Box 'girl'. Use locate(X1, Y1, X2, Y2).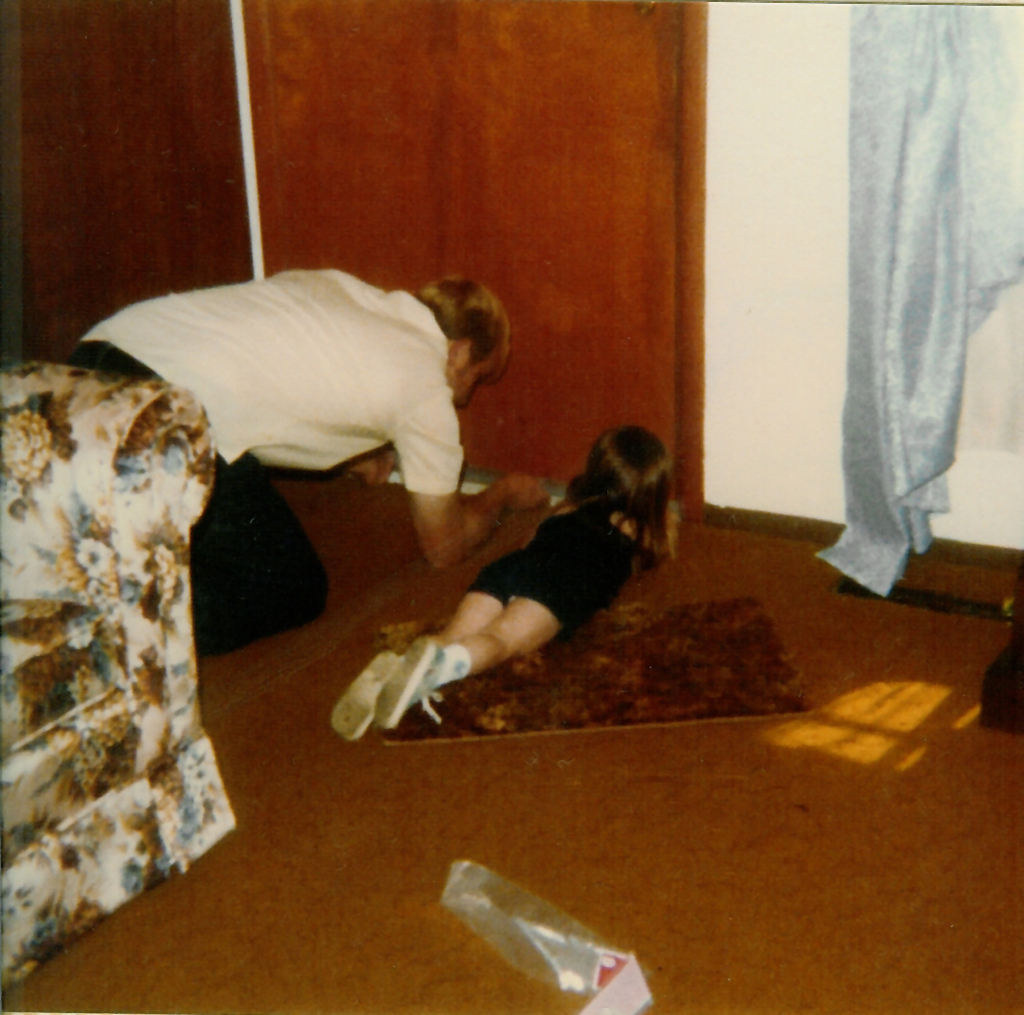
locate(333, 424, 677, 739).
